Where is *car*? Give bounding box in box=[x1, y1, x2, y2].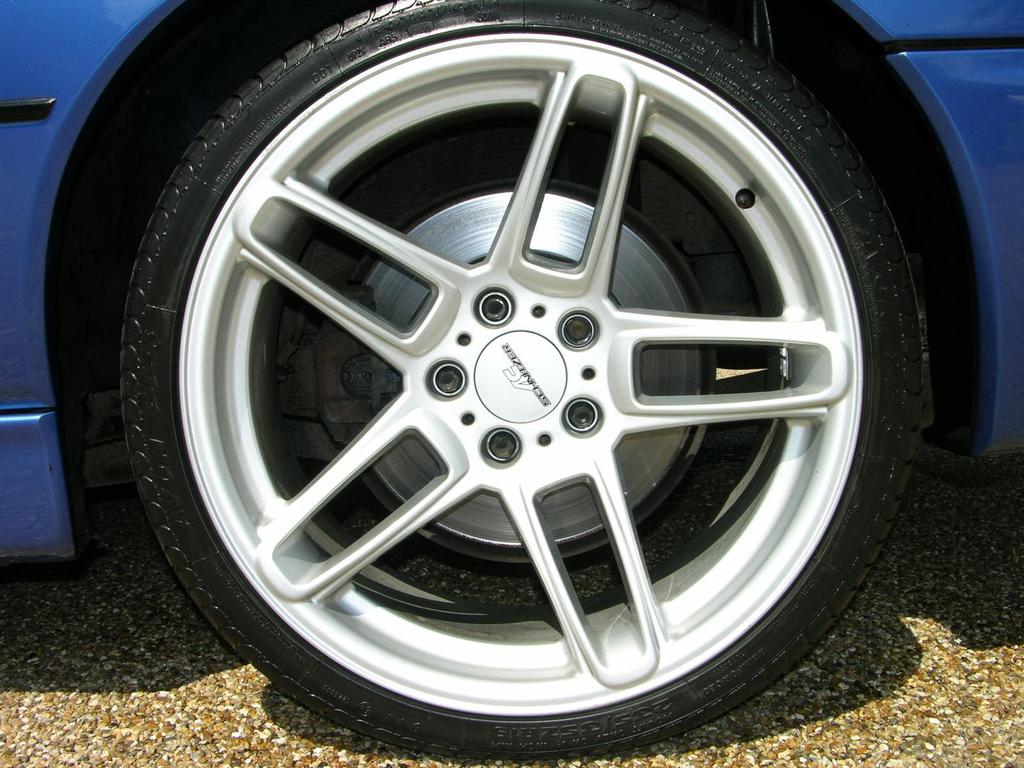
box=[0, 0, 1023, 751].
